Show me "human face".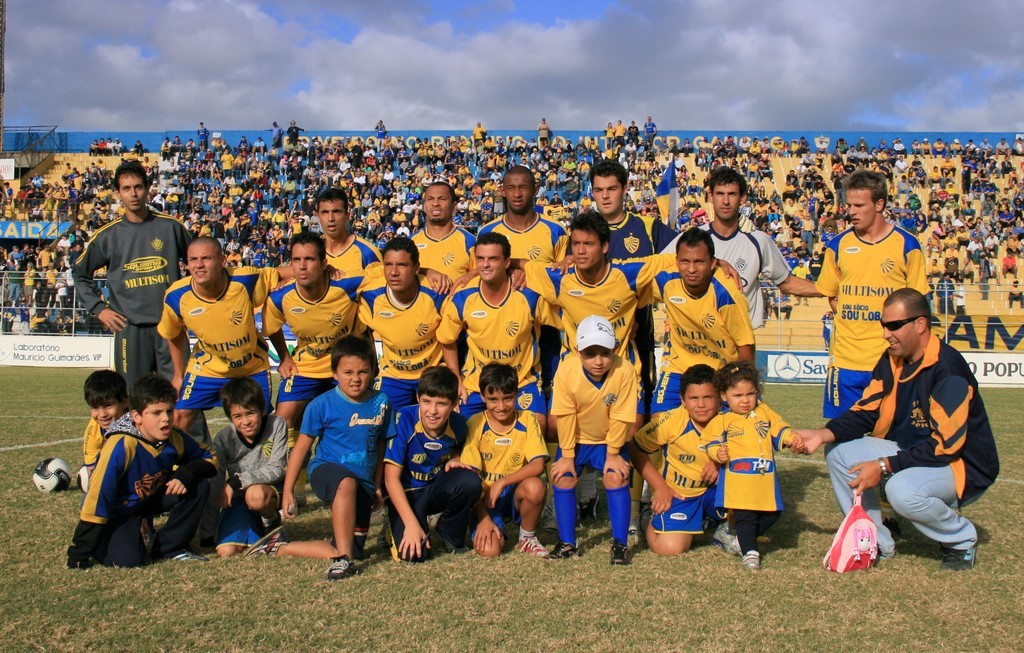
"human face" is here: [left=381, top=249, right=418, bottom=295].
